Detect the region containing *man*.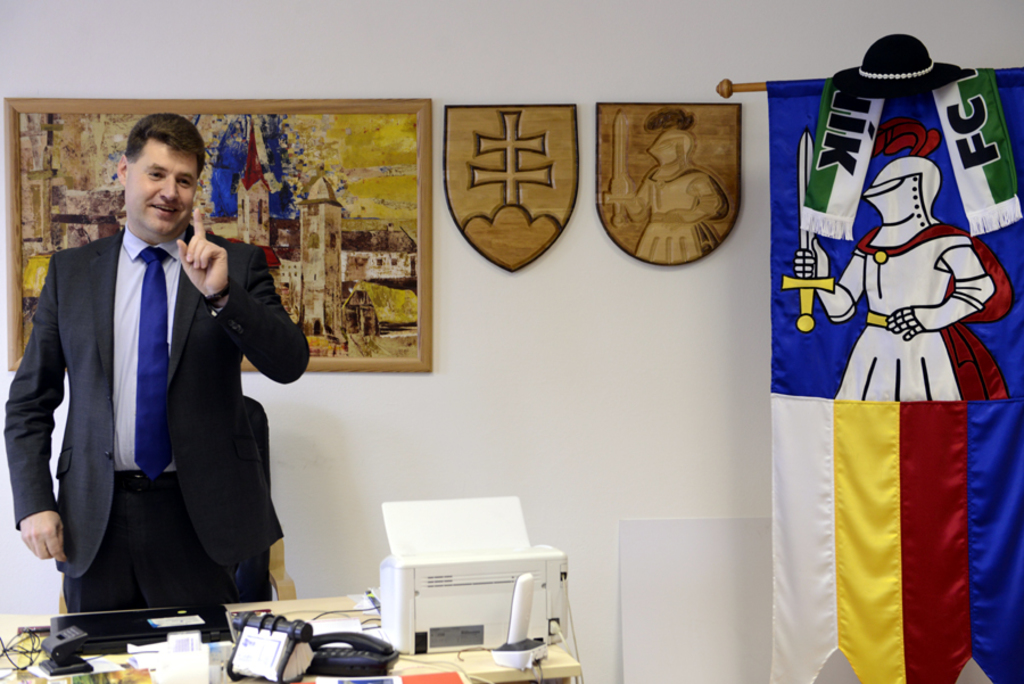
<region>16, 126, 296, 660</region>.
